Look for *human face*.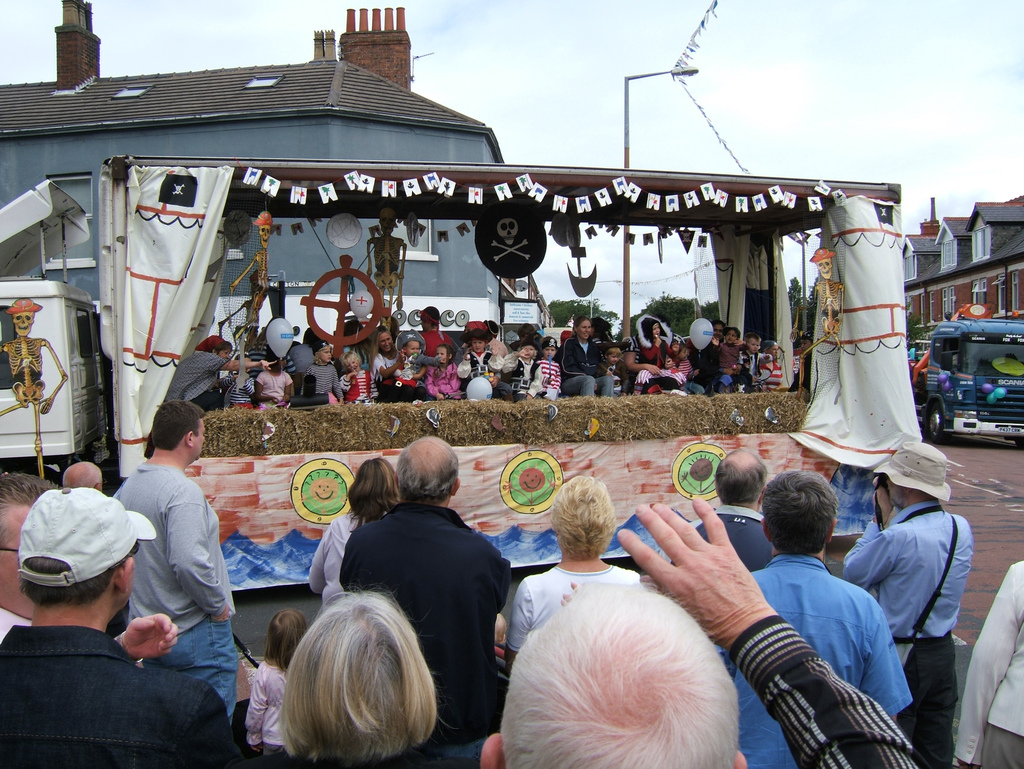
Found: (left=407, top=340, right=420, bottom=356).
